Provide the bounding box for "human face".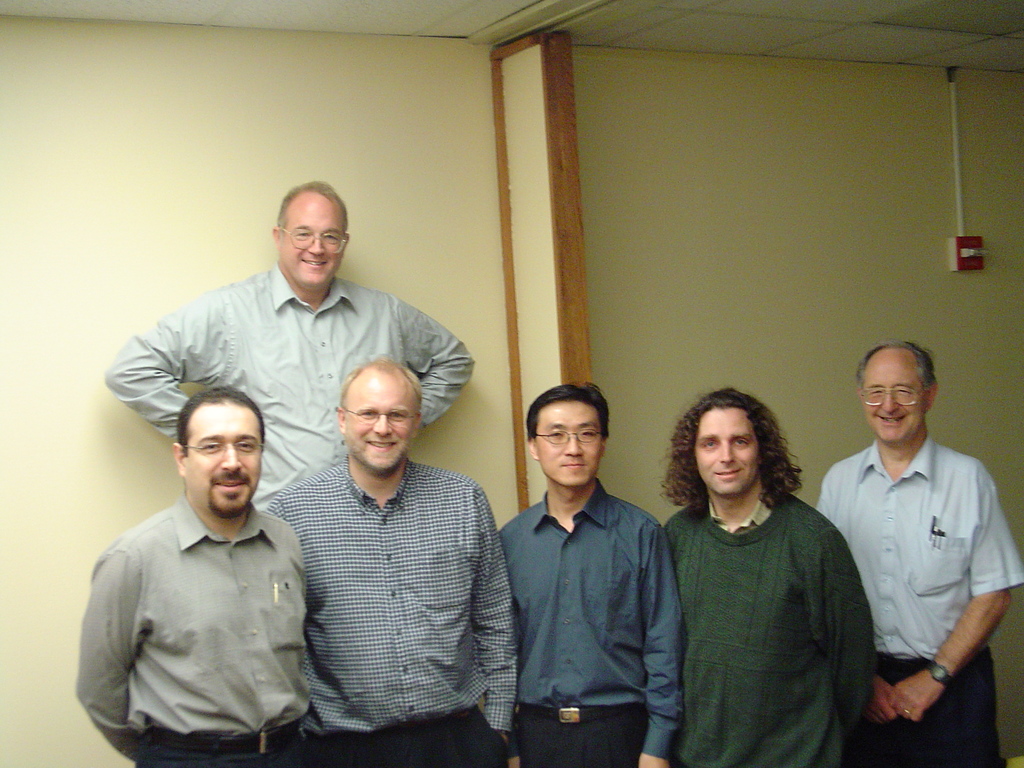
select_region(183, 400, 267, 519).
